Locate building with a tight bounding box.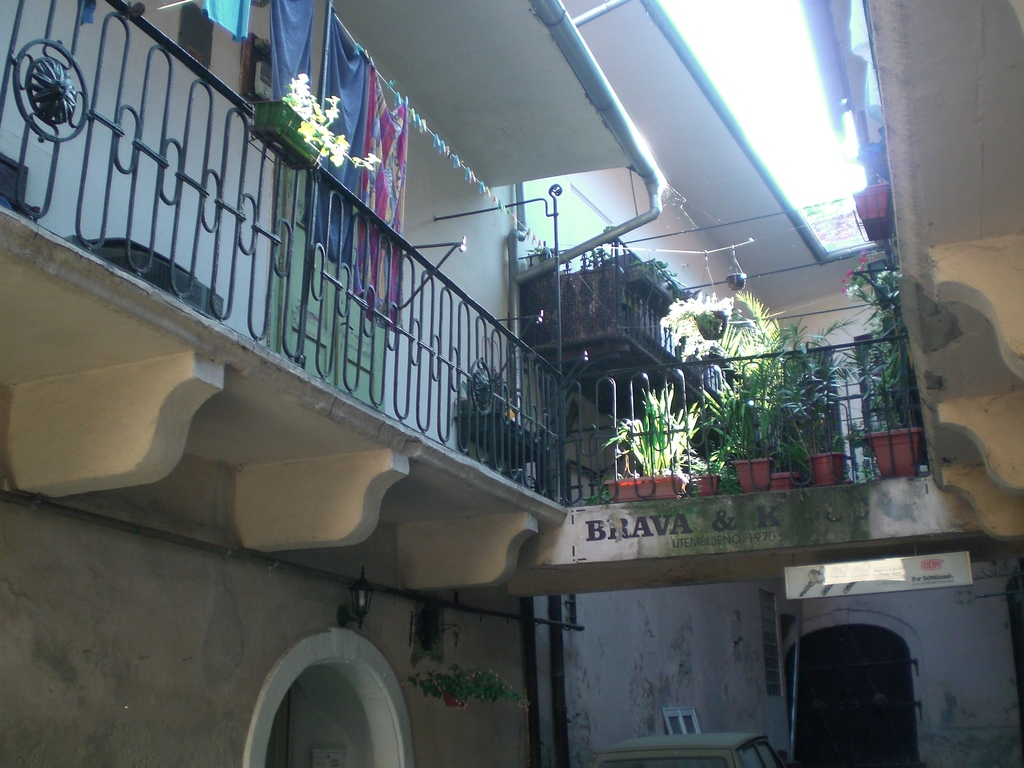
<box>0,0,1023,767</box>.
